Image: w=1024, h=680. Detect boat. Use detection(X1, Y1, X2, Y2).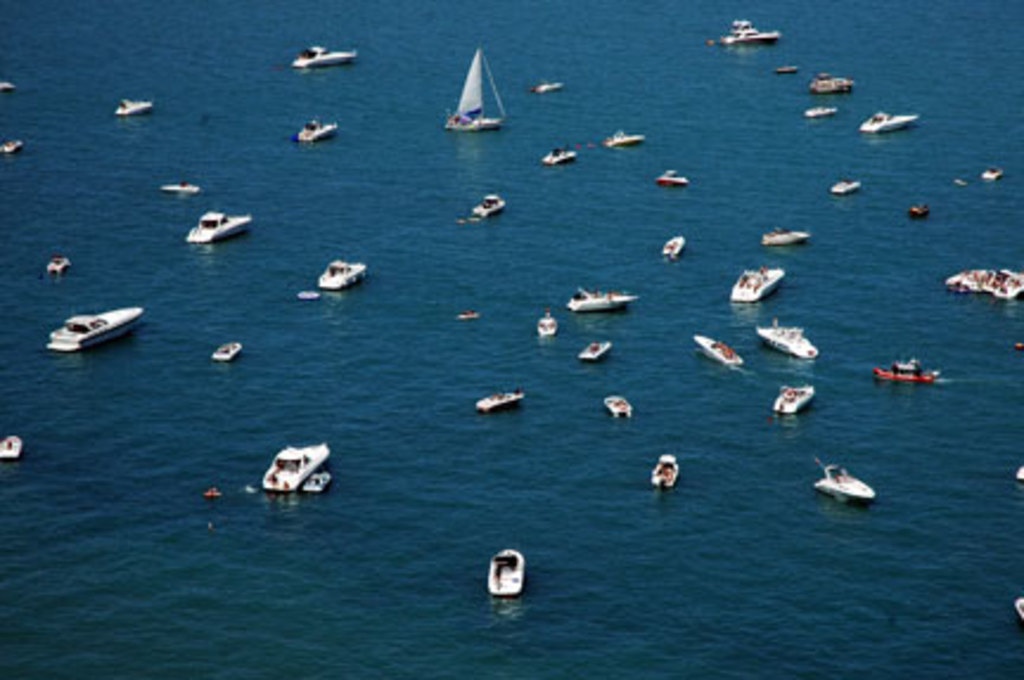
detection(315, 261, 367, 287).
